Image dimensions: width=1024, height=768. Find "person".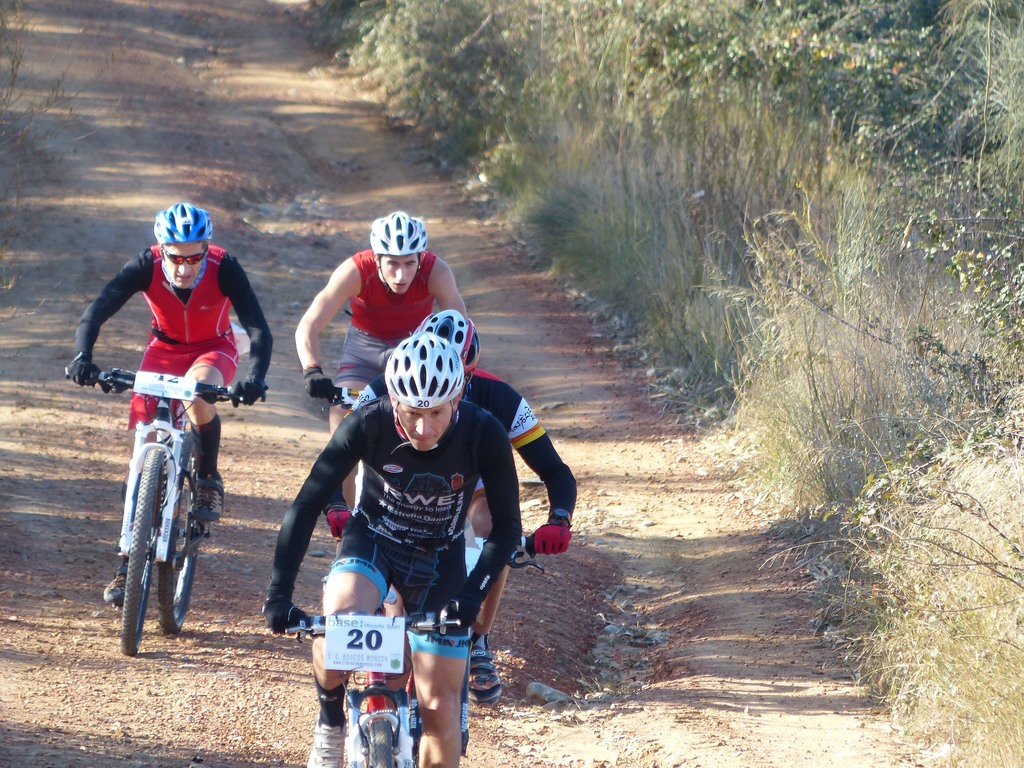
Rect(292, 212, 468, 509).
